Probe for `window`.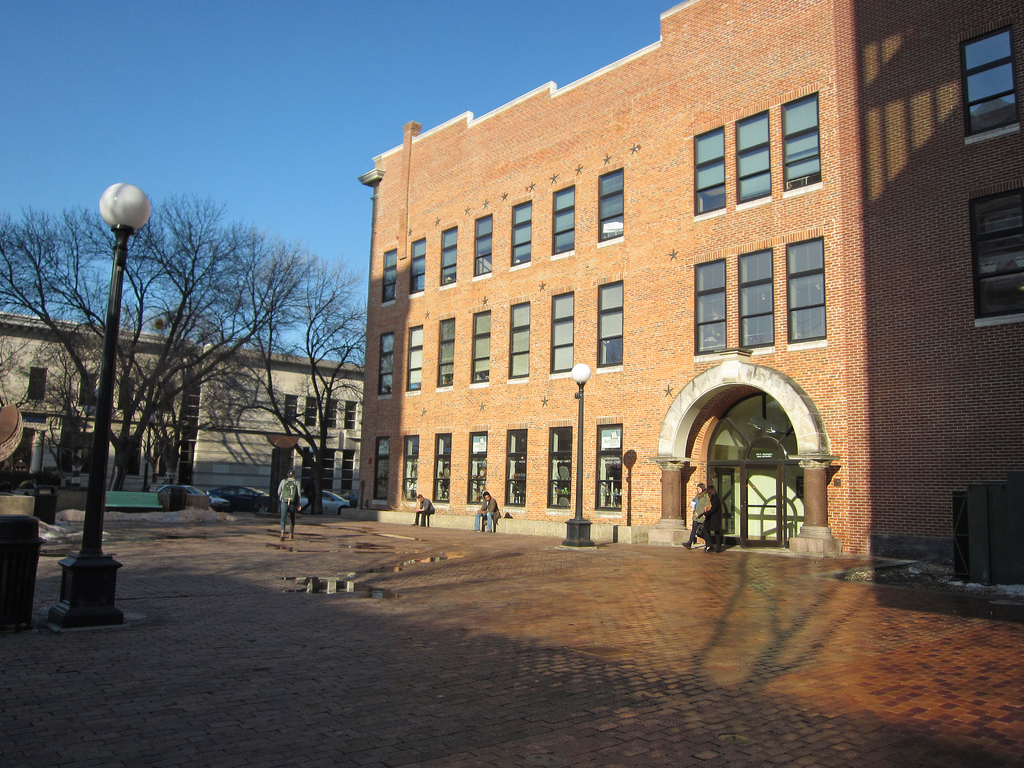
Probe result: <region>739, 113, 768, 206</region>.
